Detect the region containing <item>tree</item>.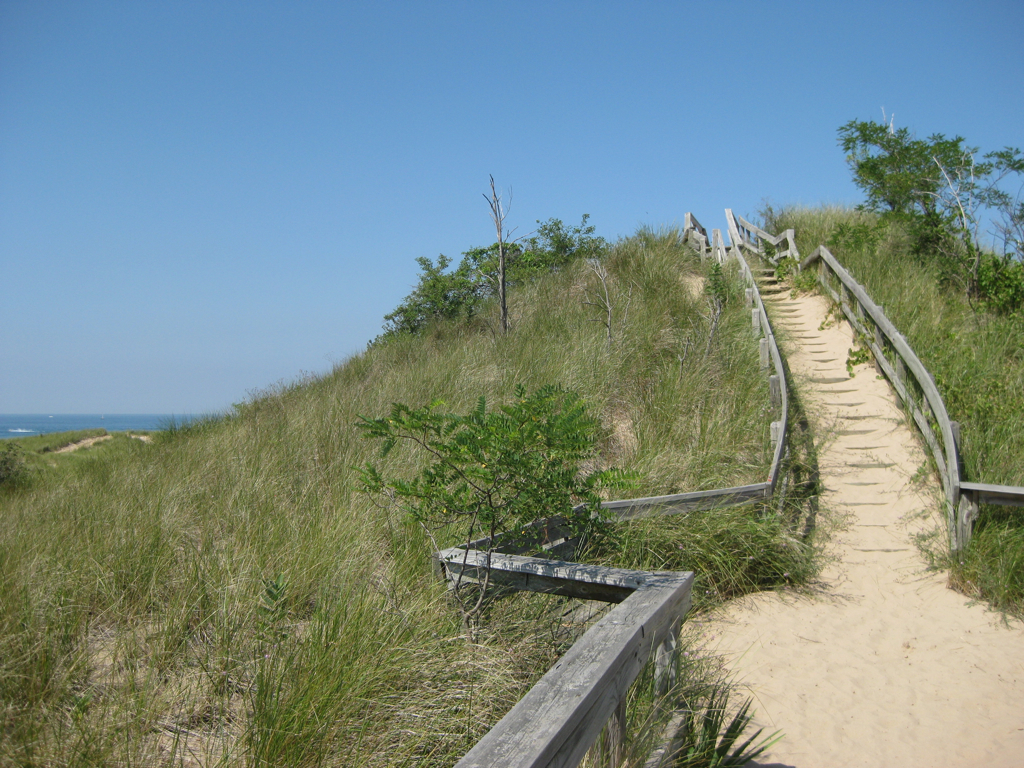
Rect(342, 372, 638, 618).
